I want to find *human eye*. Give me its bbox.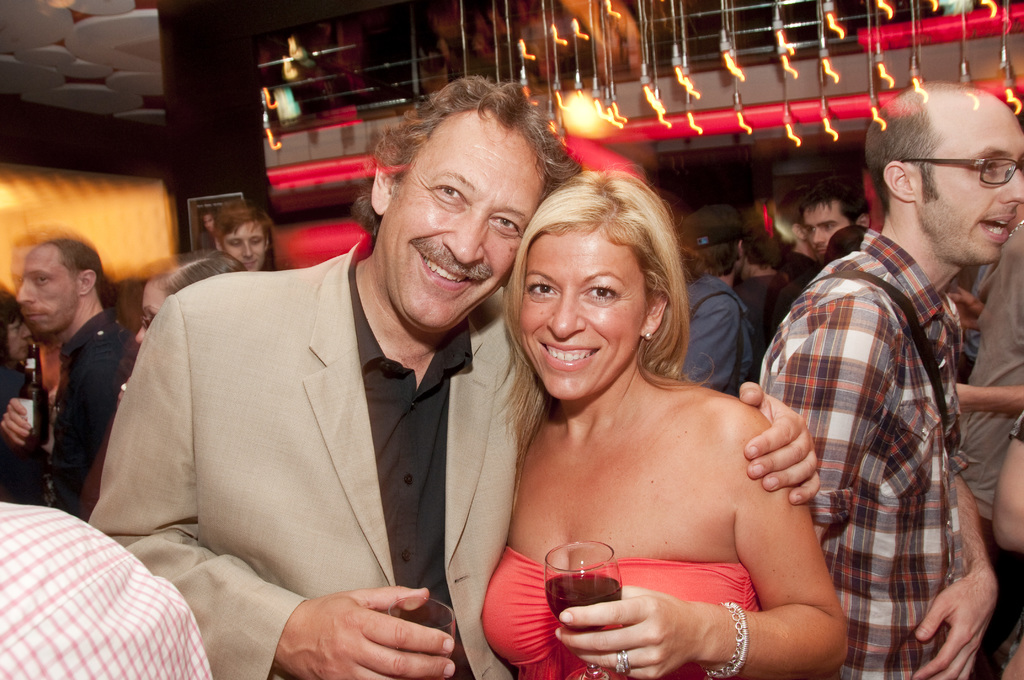
(left=253, top=238, right=264, bottom=245).
